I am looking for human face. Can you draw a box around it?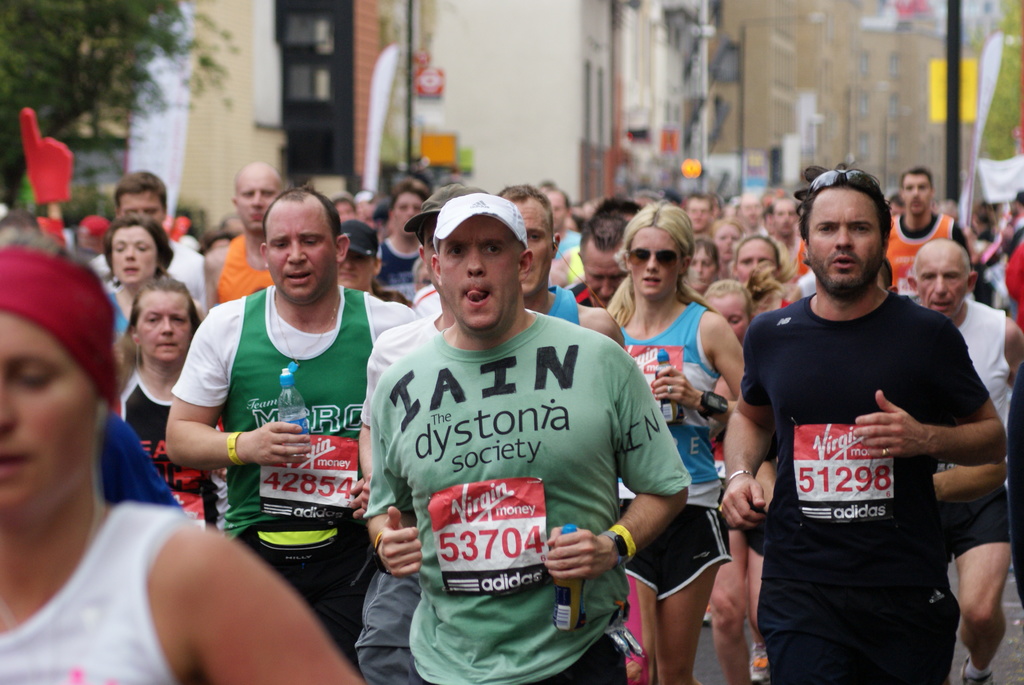
Sure, the bounding box is bbox(903, 170, 931, 216).
